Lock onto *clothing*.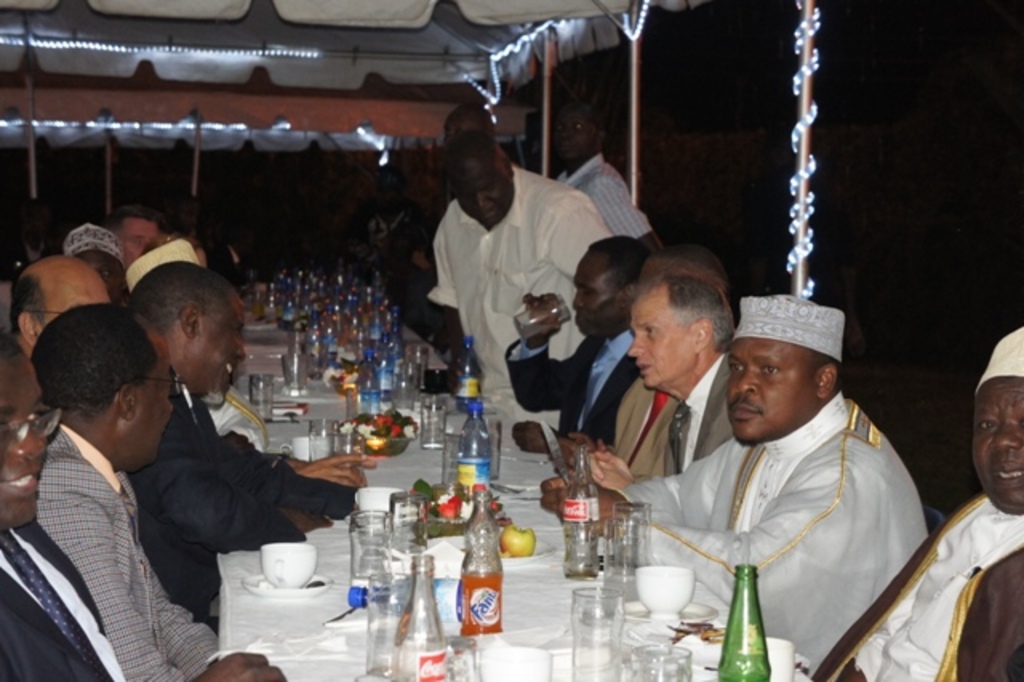
Locked: bbox=(624, 317, 922, 639).
